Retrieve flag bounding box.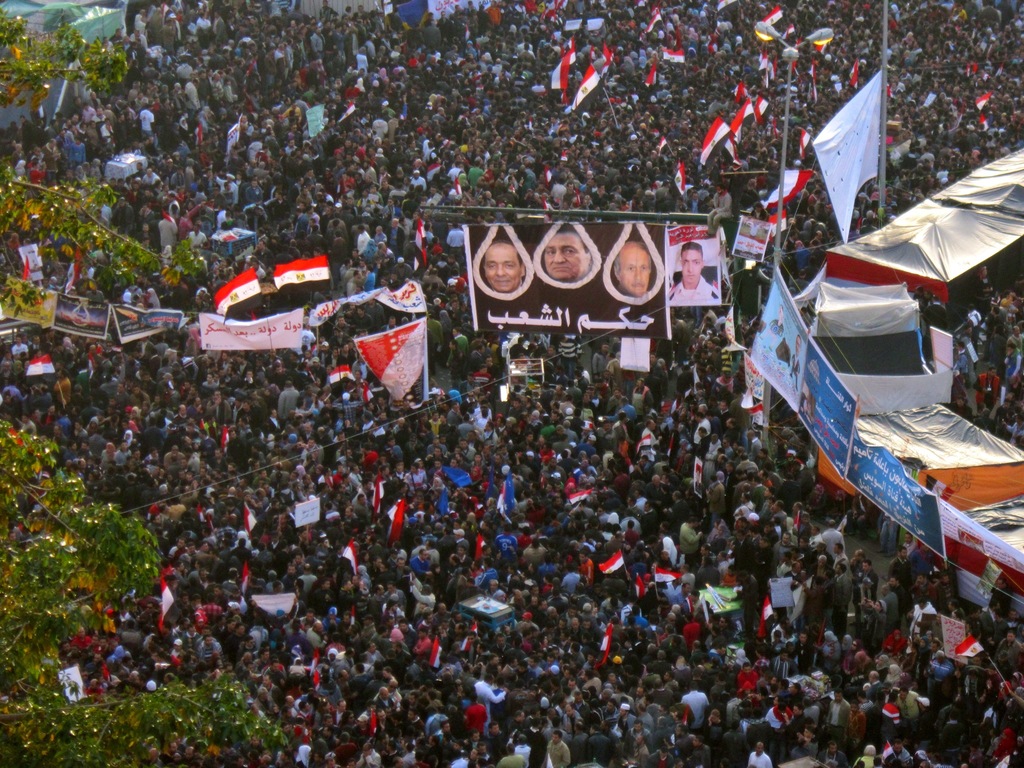
Bounding box: region(385, 497, 412, 541).
